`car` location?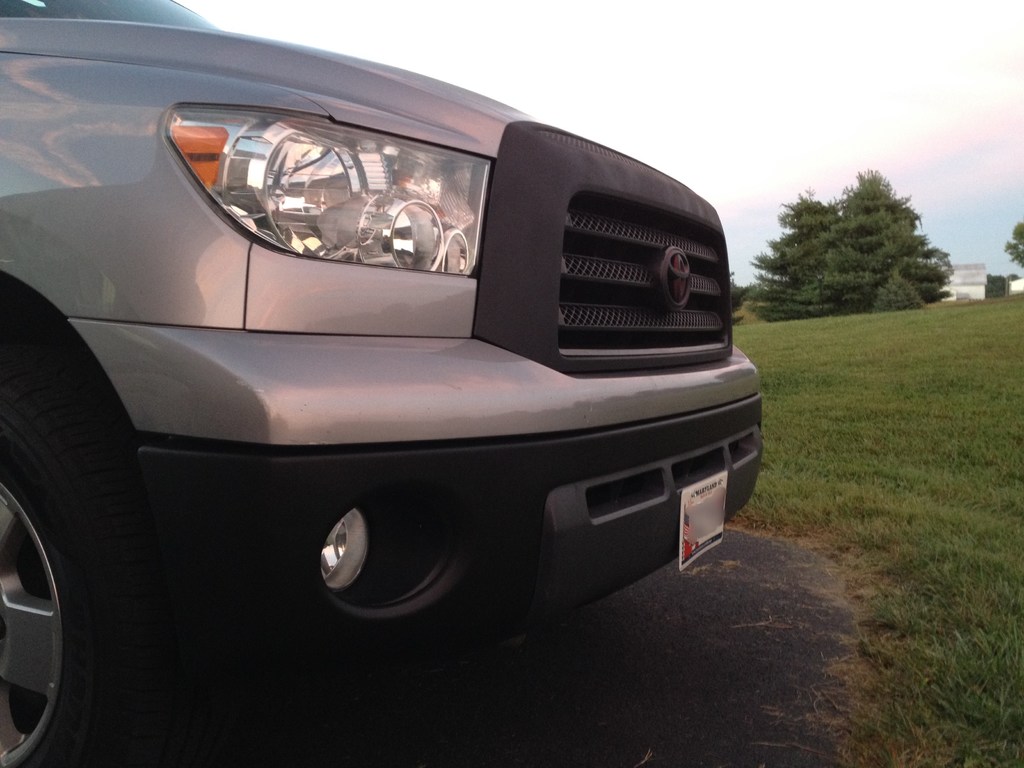
(x1=0, y1=0, x2=761, y2=767)
